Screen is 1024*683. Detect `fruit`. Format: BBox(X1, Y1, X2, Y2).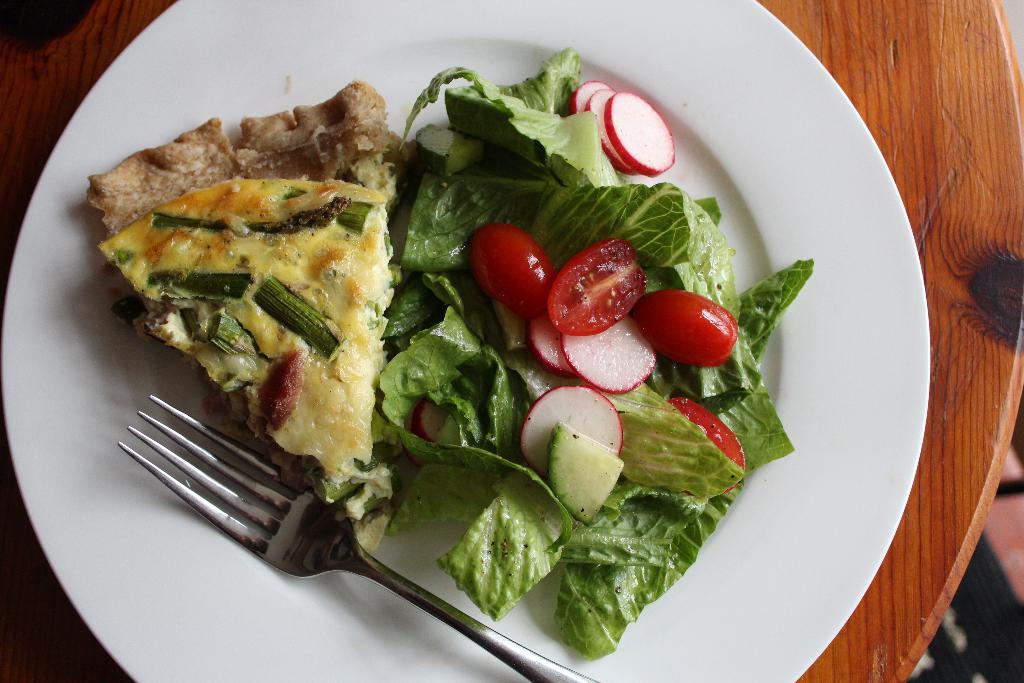
BBox(552, 233, 643, 340).
